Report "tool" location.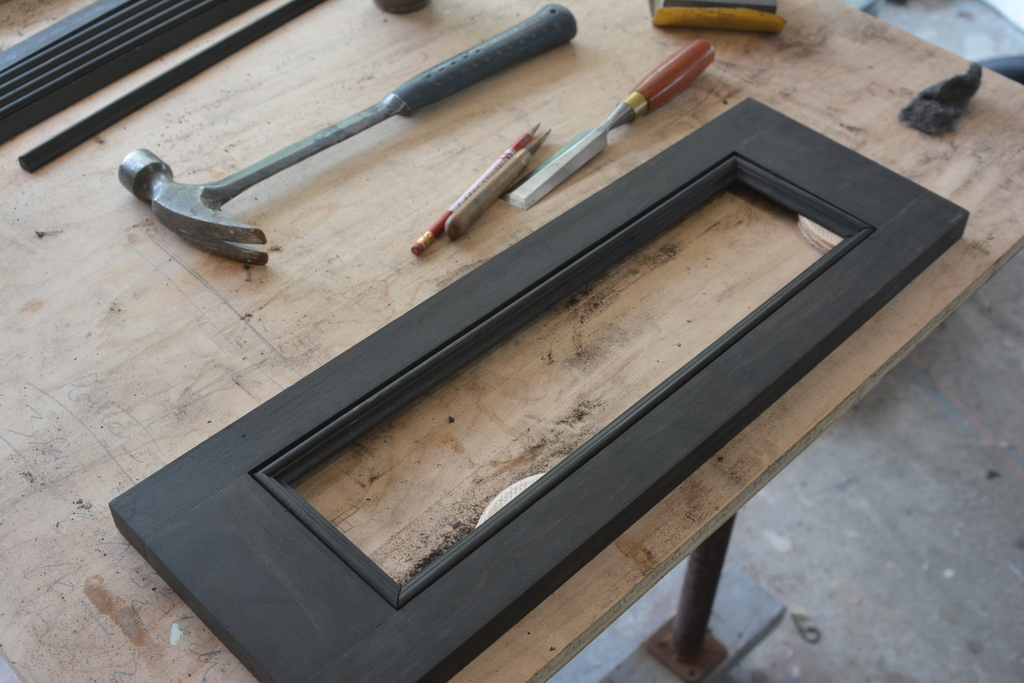
Report: bbox(508, 30, 714, 215).
